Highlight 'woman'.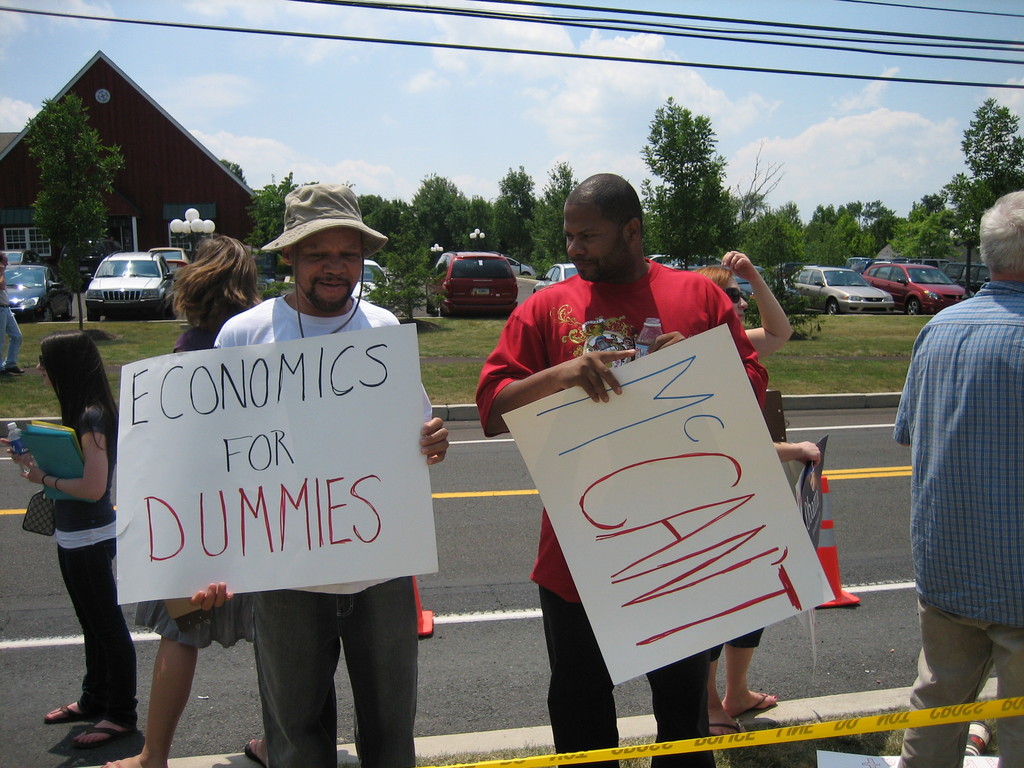
Highlighted region: [96,241,275,767].
